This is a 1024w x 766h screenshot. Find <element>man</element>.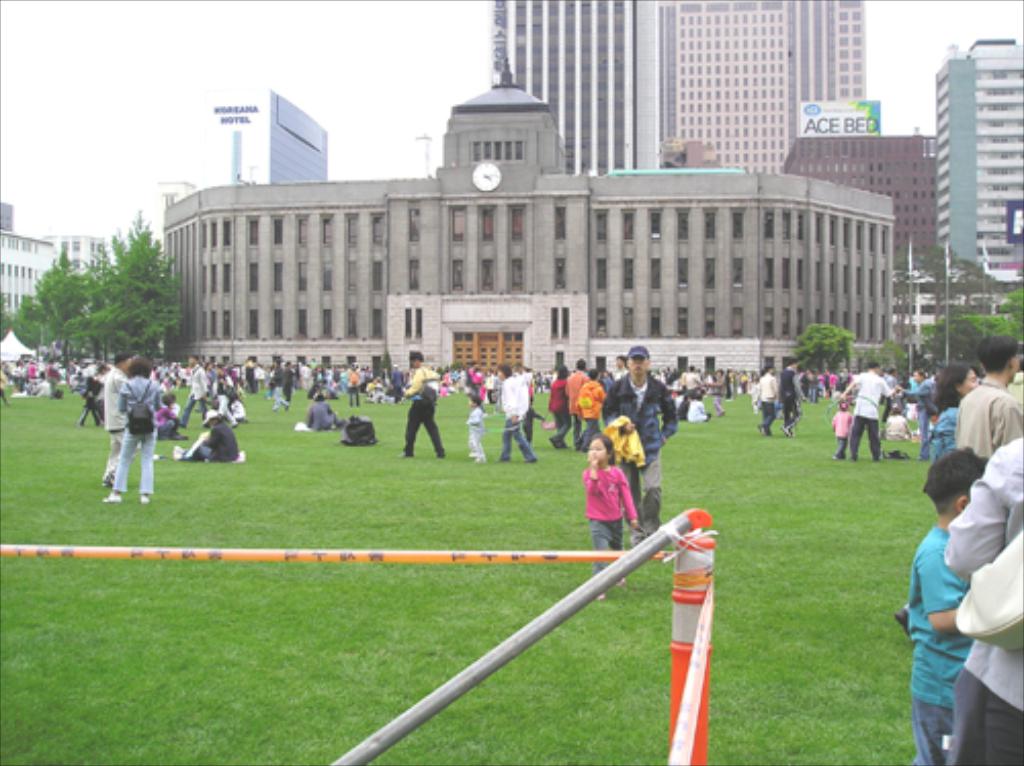
Bounding box: region(102, 348, 133, 481).
